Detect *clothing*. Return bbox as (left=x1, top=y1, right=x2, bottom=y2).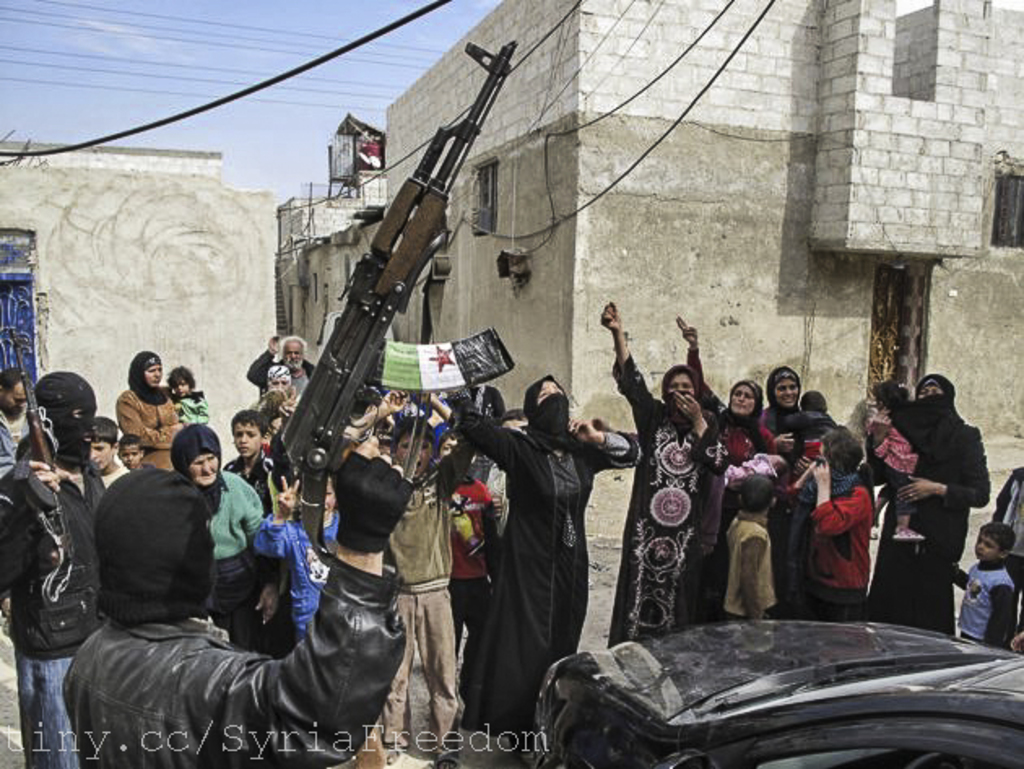
(left=761, top=356, right=803, bottom=437).
